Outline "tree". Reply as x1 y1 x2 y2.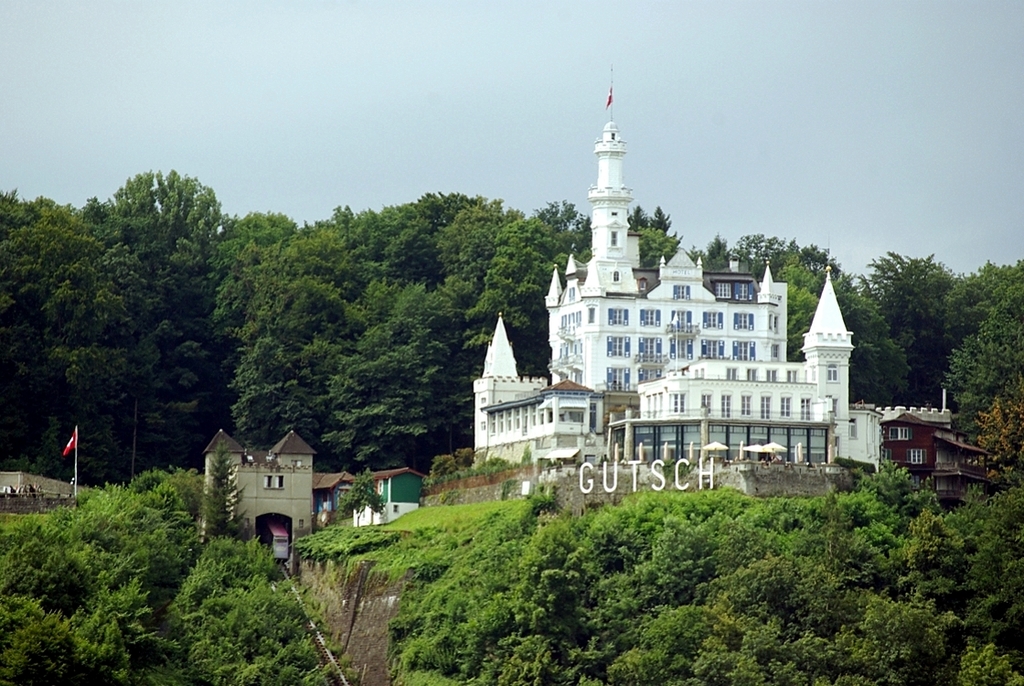
388 283 438 321.
